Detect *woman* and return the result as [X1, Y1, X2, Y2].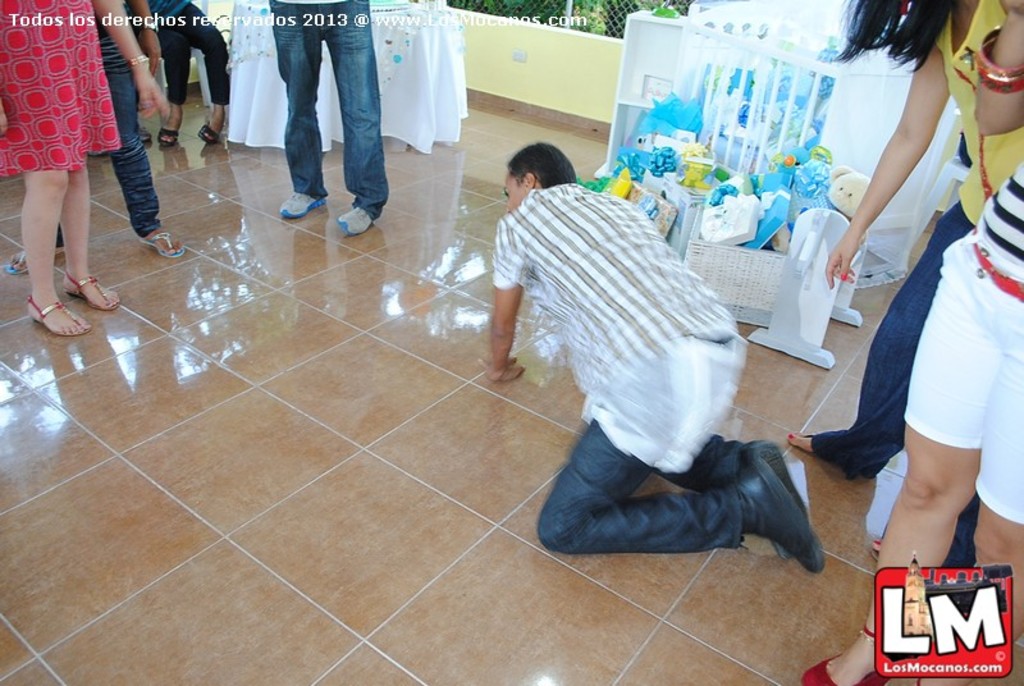
[804, 0, 1023, 685].
